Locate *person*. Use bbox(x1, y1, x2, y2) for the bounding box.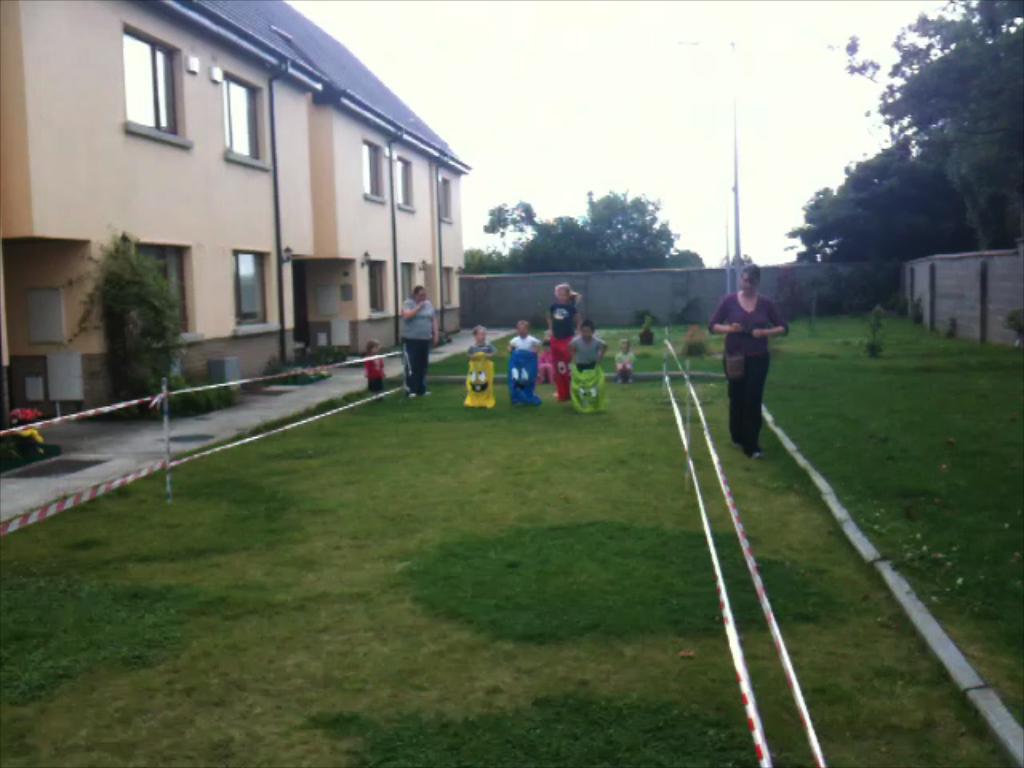
bbox(462, 322, 499, 406).
